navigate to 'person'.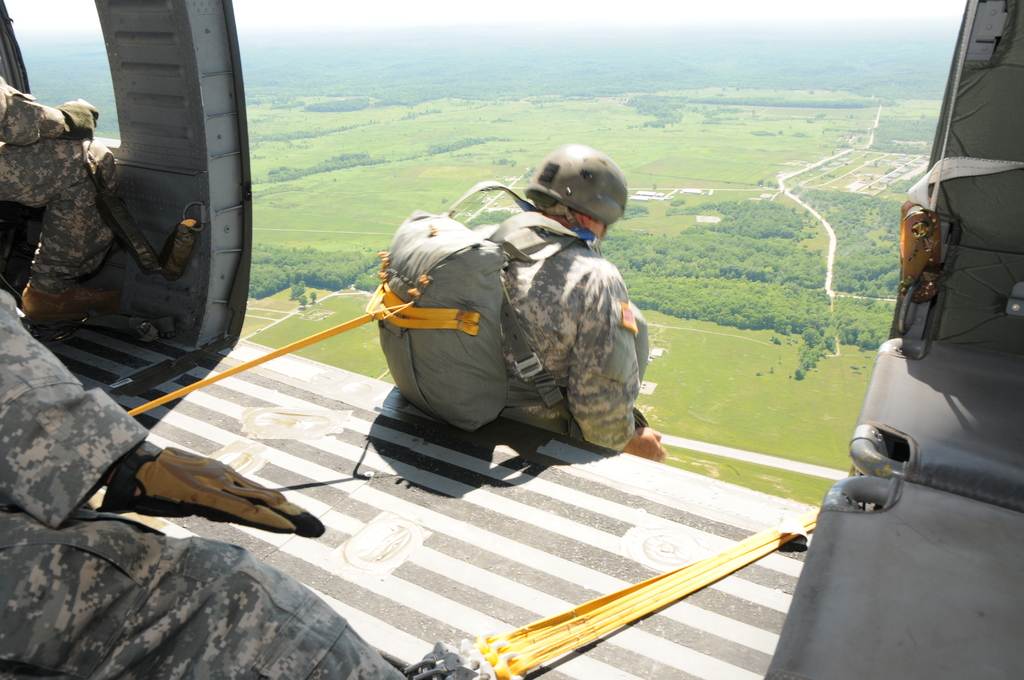
Navigation target: box(0, 63, 140, 322).
